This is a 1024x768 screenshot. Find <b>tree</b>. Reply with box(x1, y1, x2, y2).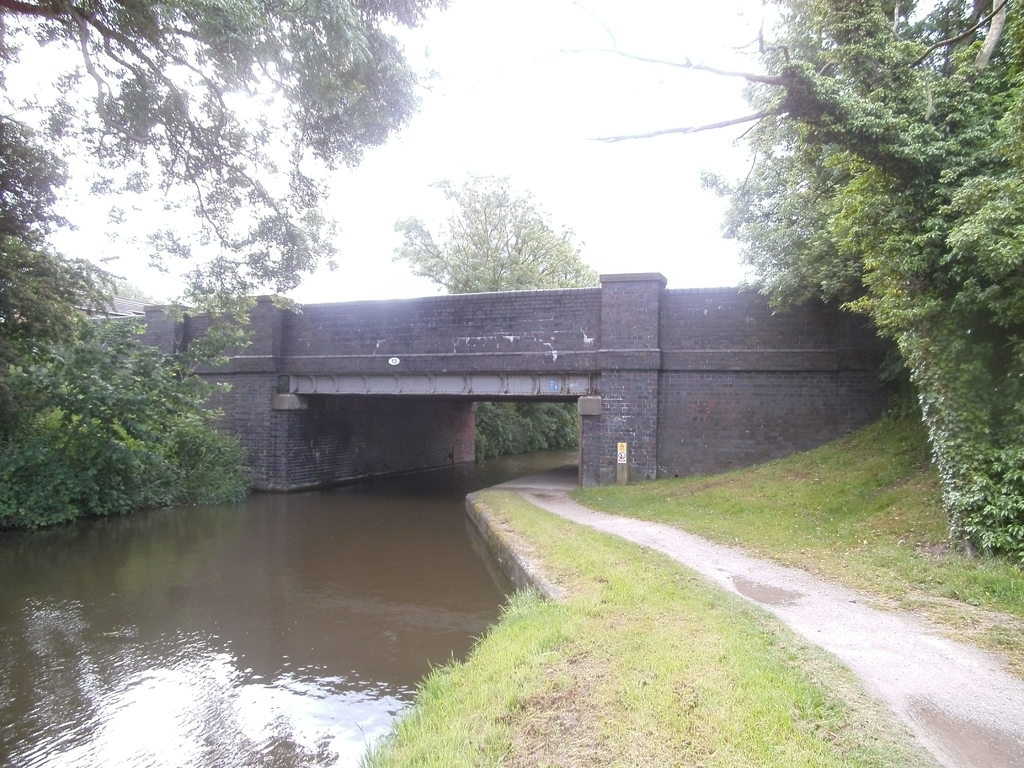
box(0, 0, 451, 463).
